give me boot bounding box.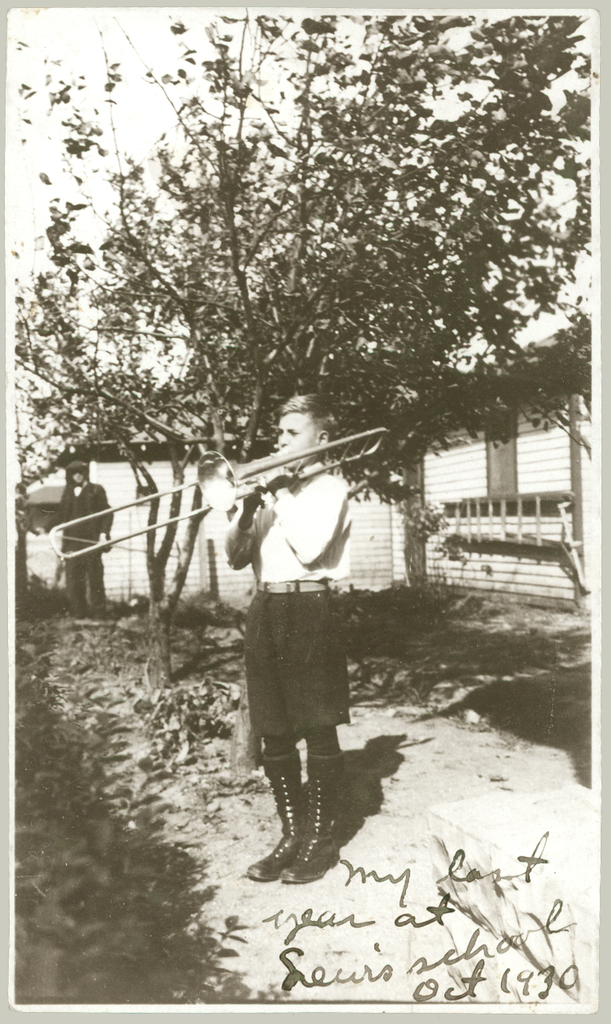
BBox(276, 758, 336, 891).
